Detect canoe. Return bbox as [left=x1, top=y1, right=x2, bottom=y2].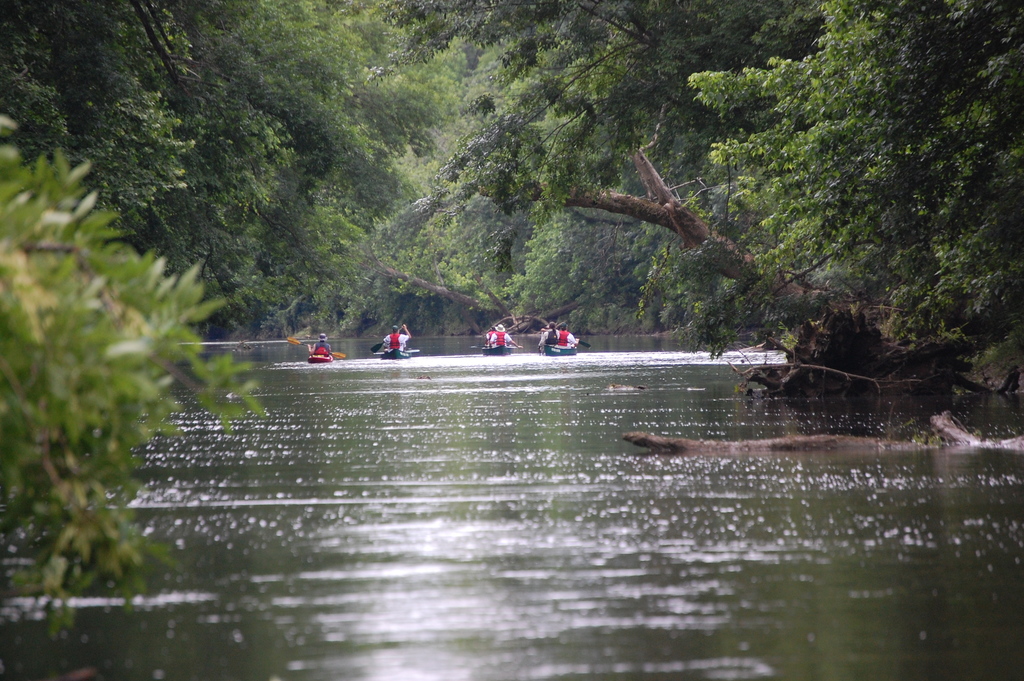
[left=384, top=350, right=412, bottom=363].
